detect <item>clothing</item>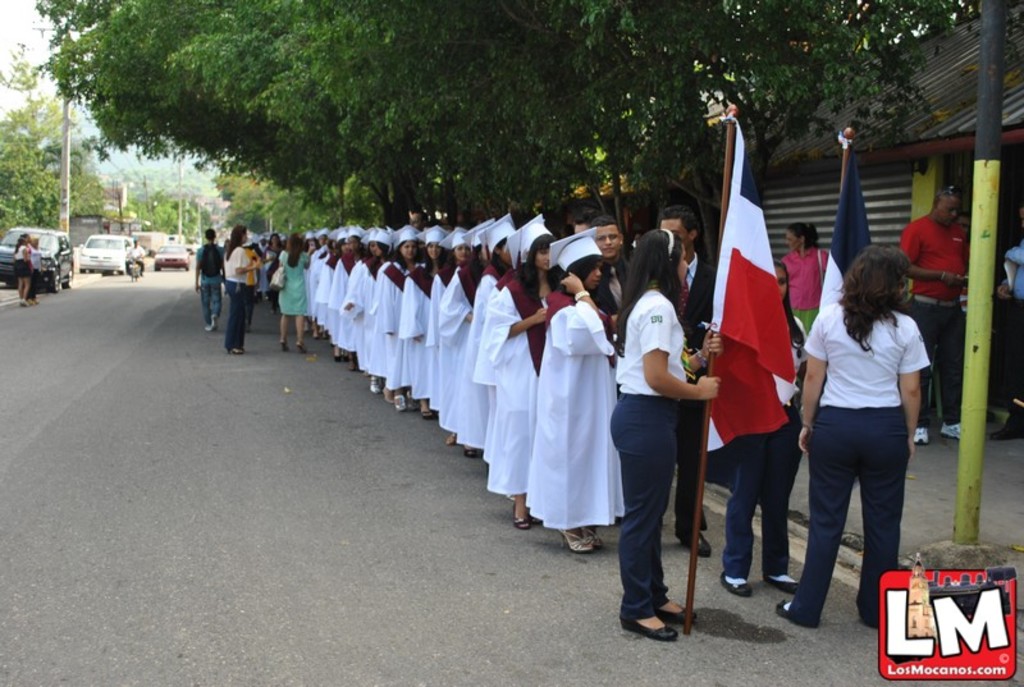
bbox=[10, 243, 29, 287]
